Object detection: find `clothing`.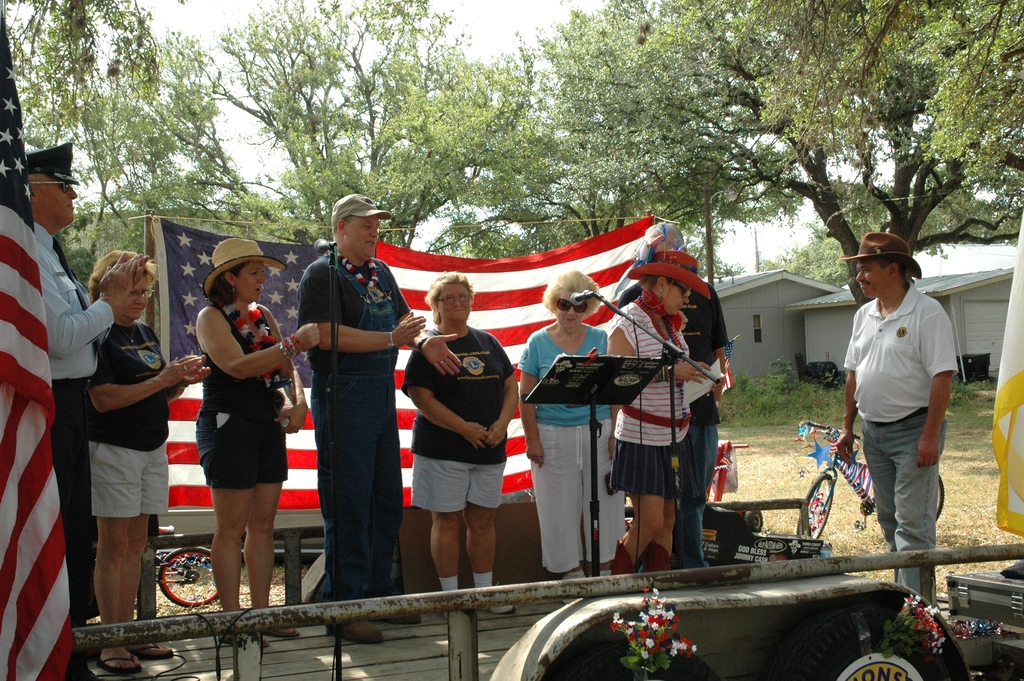
31/220/114/640.
